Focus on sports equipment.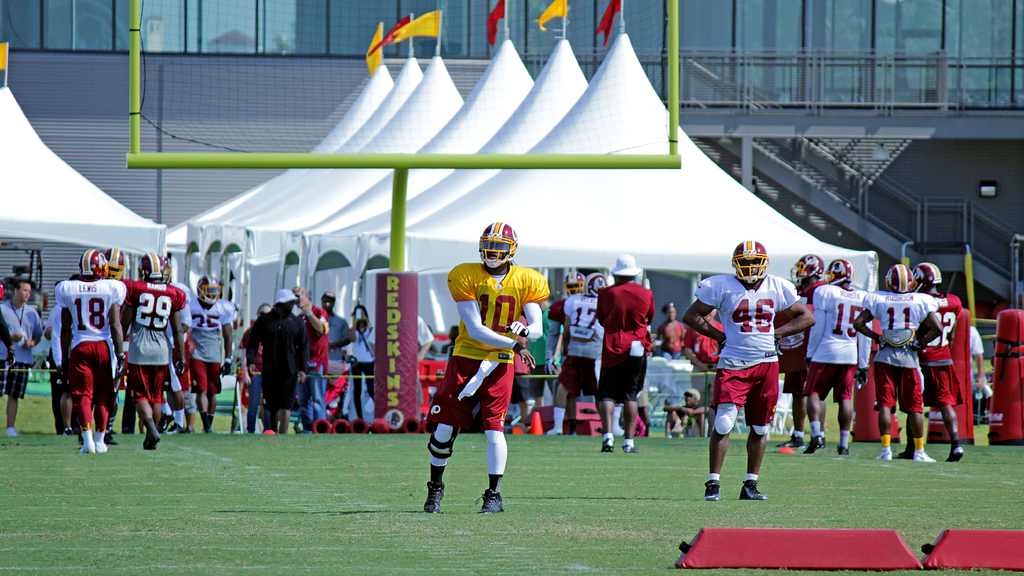
Focused at (x1=916, y1=266, x2=944, y2=296).
